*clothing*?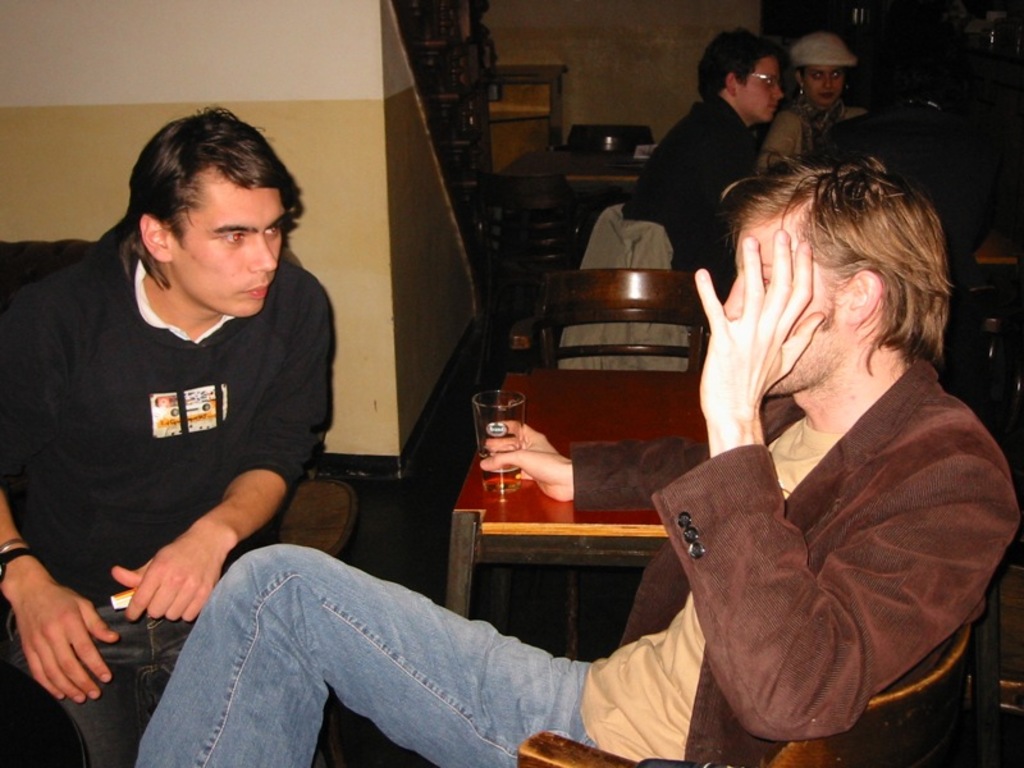
box=[133, 353, 1023, 767]
